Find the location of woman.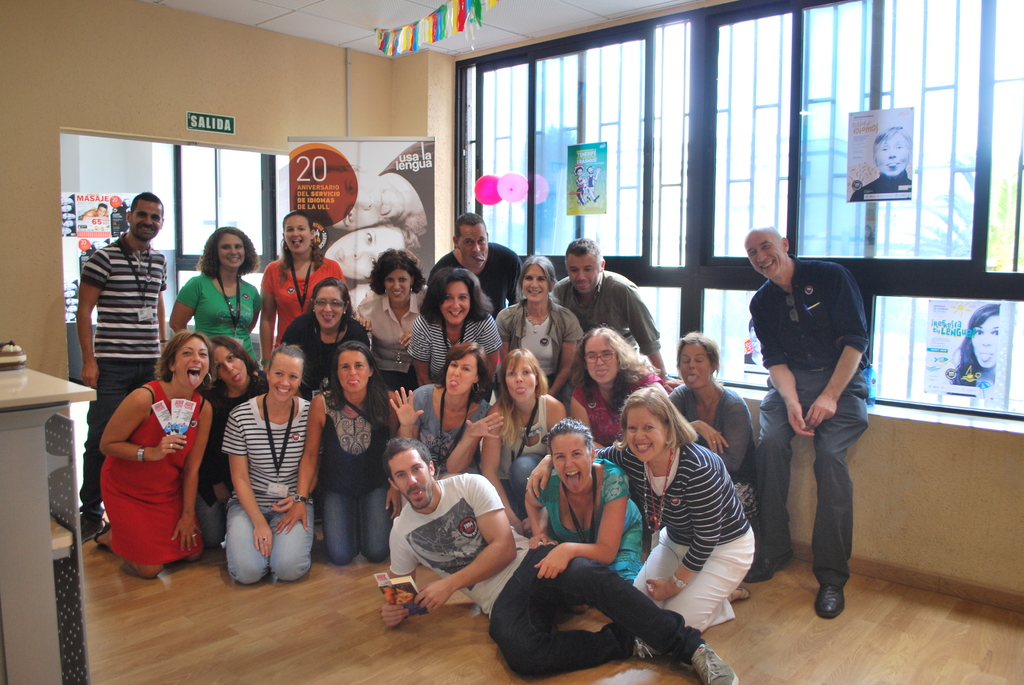
Location: left=567, top=325, right=677, bottom=457.
